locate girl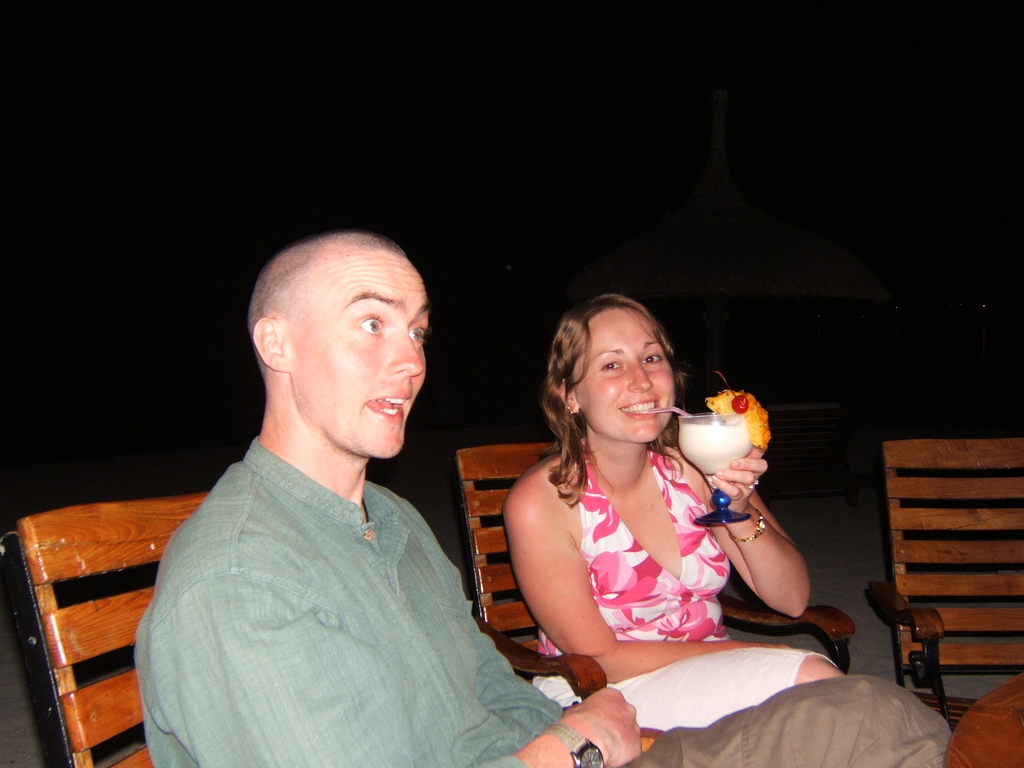
514,291,851,739
